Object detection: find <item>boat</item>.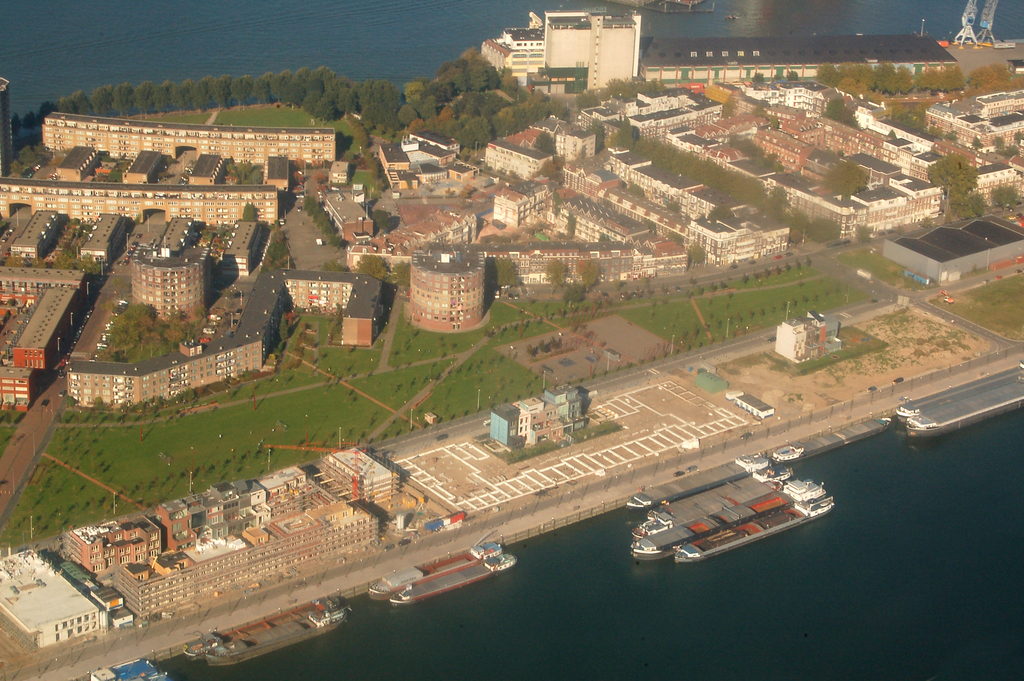
<box>207,610,354,666</box>.
